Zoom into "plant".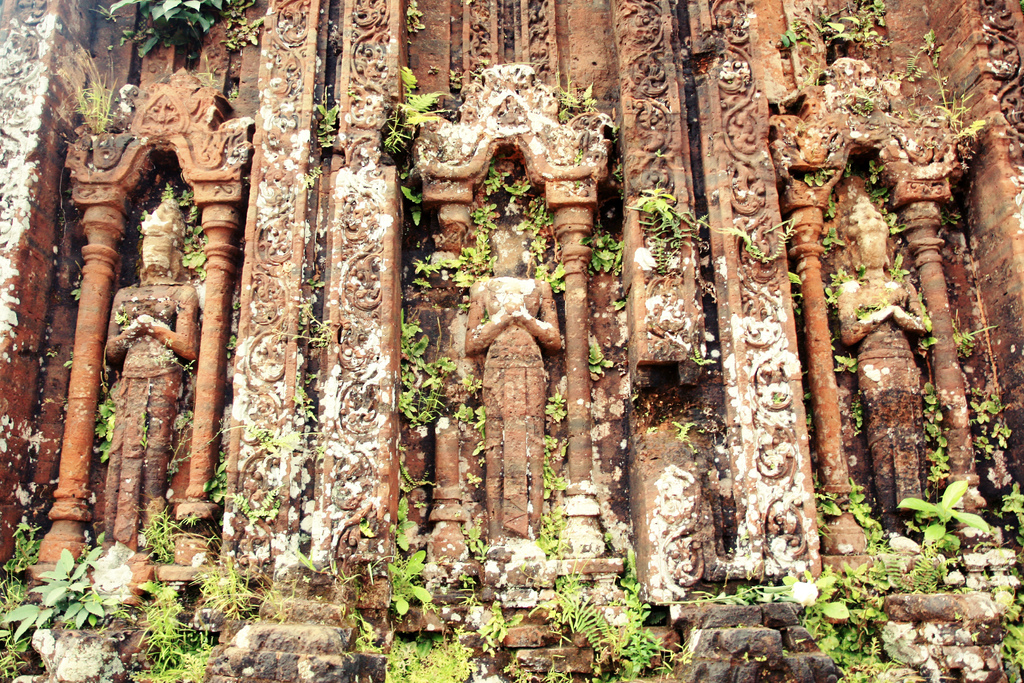
Zoom target: bbox(470, 405, 490, 465).
